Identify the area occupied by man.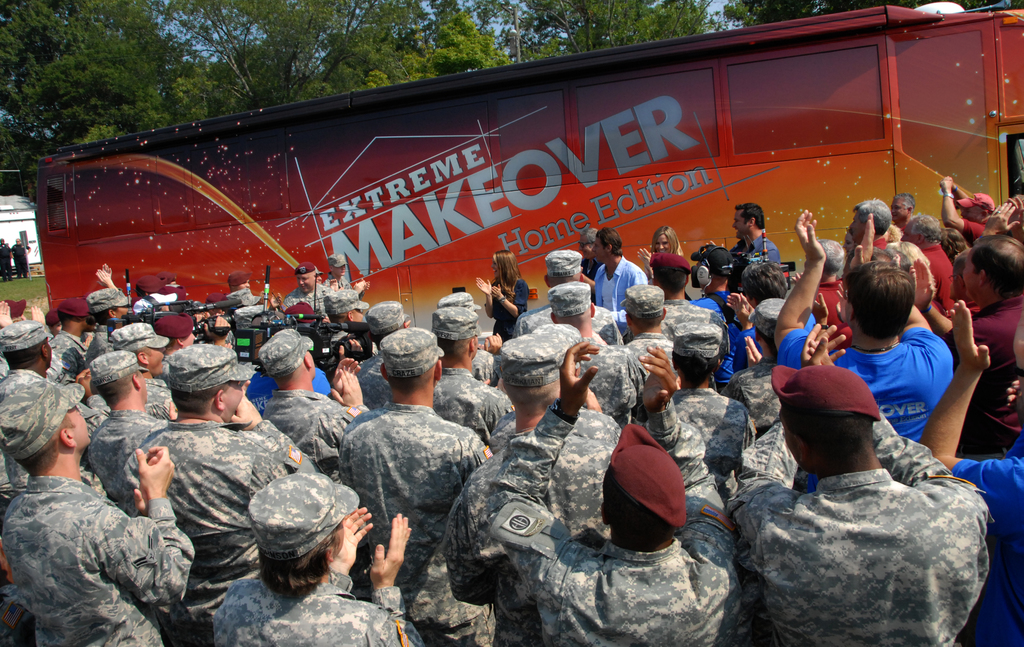
Area: left=735, top=290, right=1012, bottom=626.
